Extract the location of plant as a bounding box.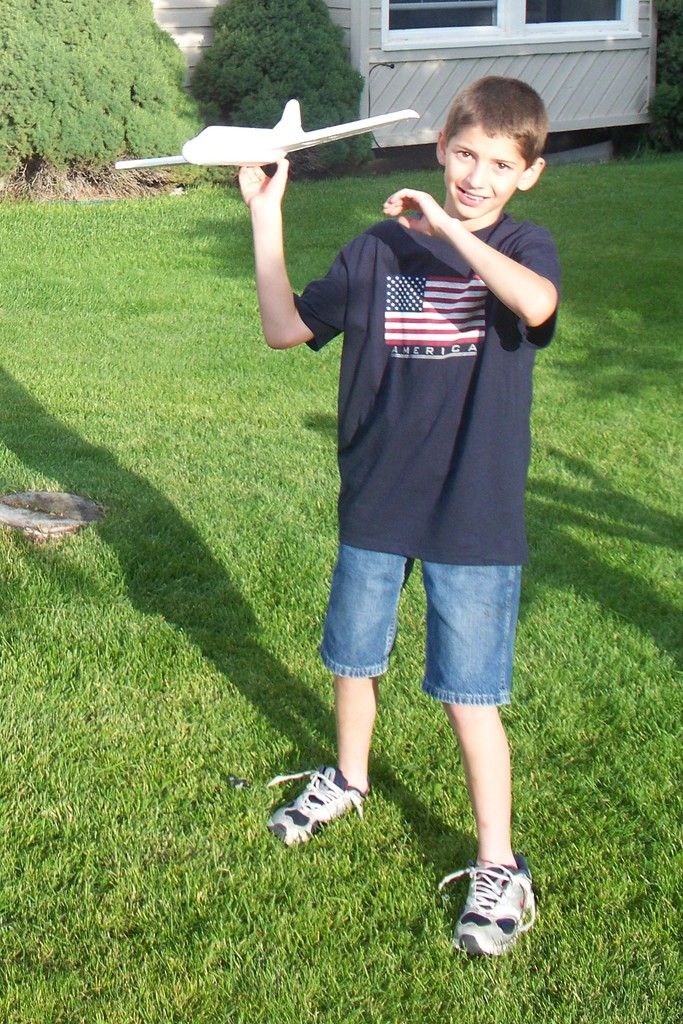
[0, 0, 246, 168].
